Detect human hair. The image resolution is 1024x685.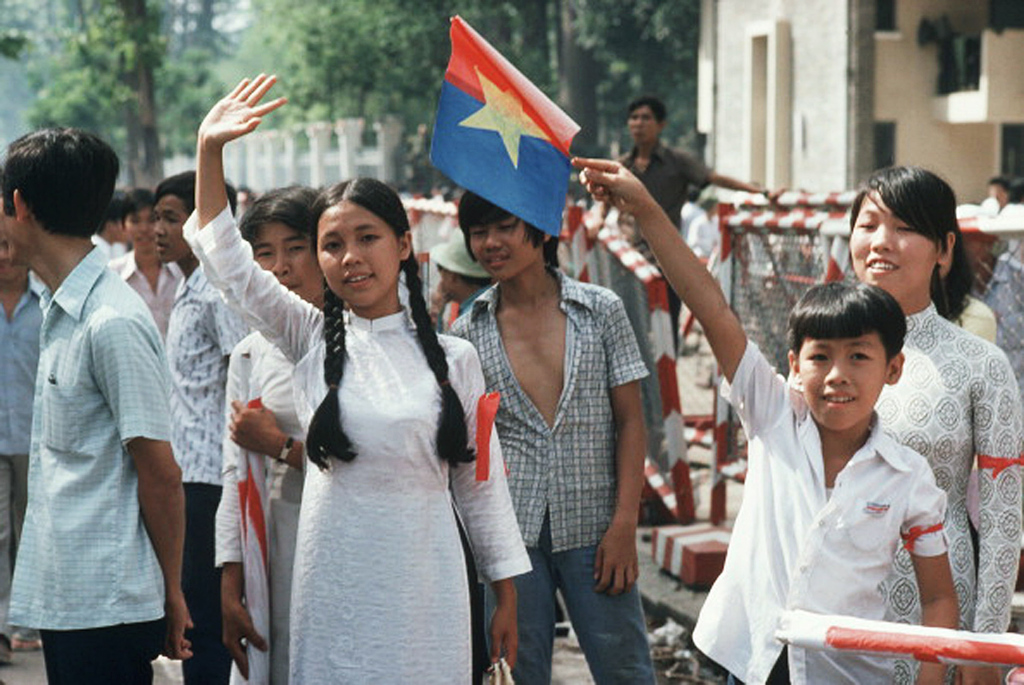
{"x1": 457, "y1": 188, "x2": 563, "y2": 265}.
